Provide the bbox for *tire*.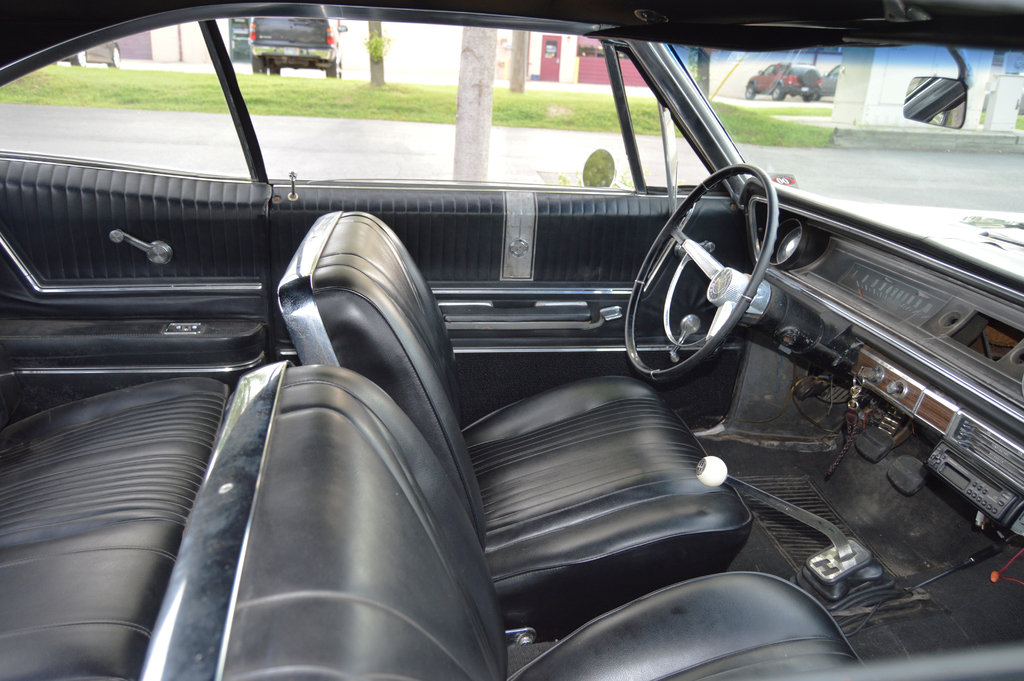
bbox=[801, 86, 813, 100].
